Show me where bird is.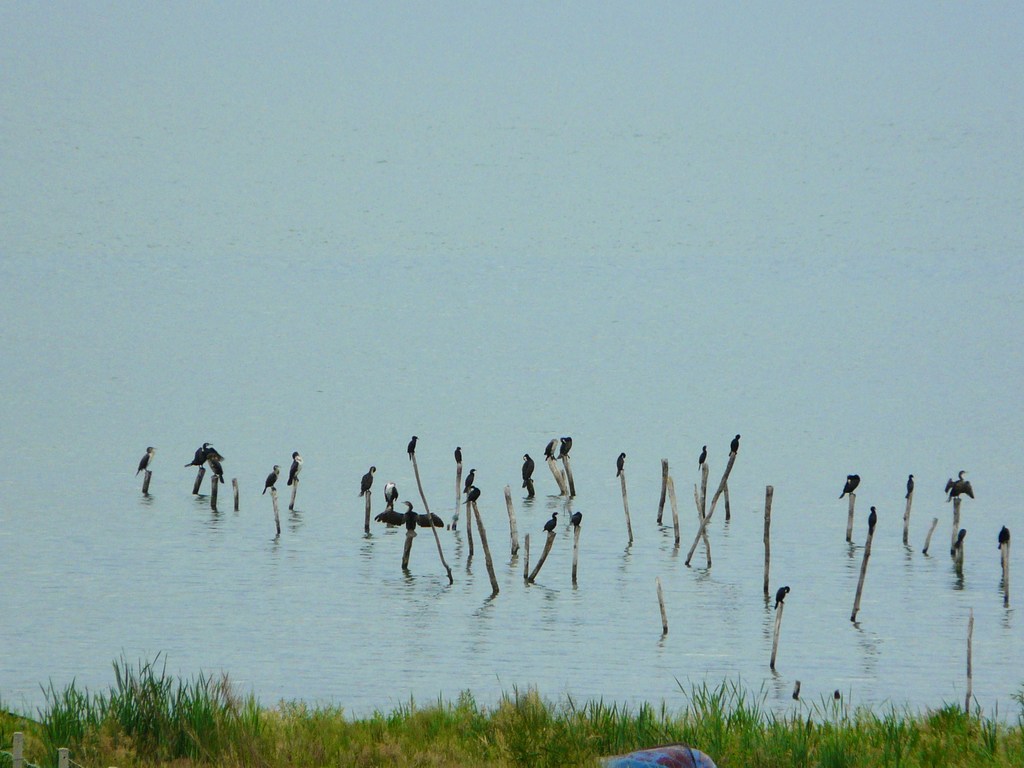
bird is at <bbox>728, 435, 742, 459</bbox>.
